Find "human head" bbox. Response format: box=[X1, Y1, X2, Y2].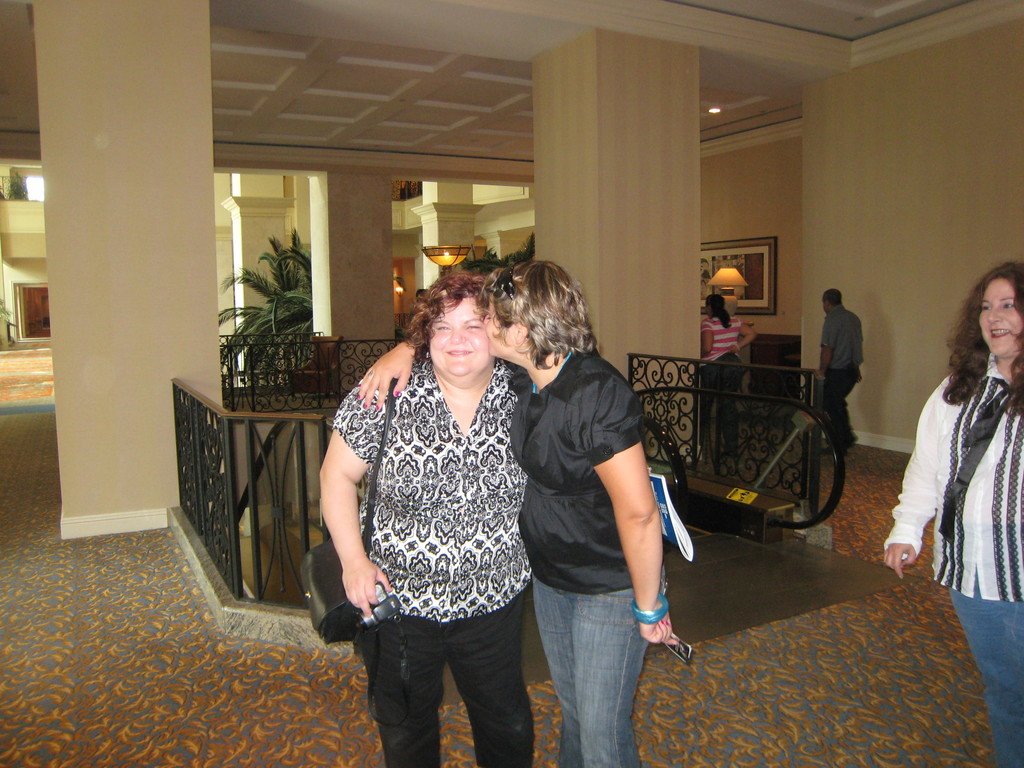
box=[413, 282, 503, 374].
